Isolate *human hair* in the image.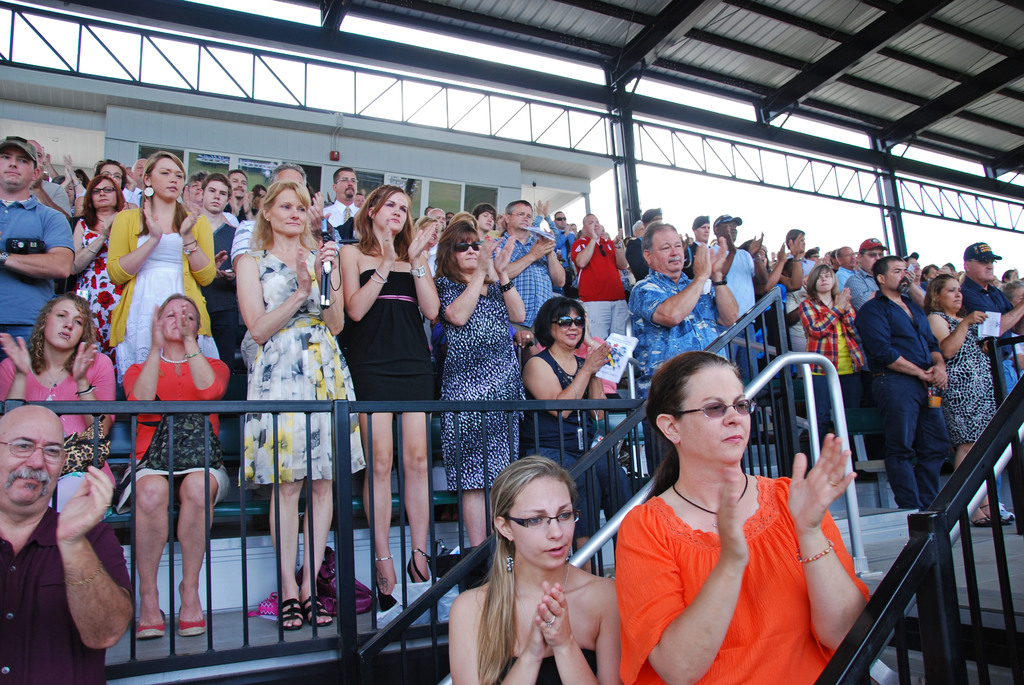
Isolated region: <region>631, 221, 640, 235</region>.
